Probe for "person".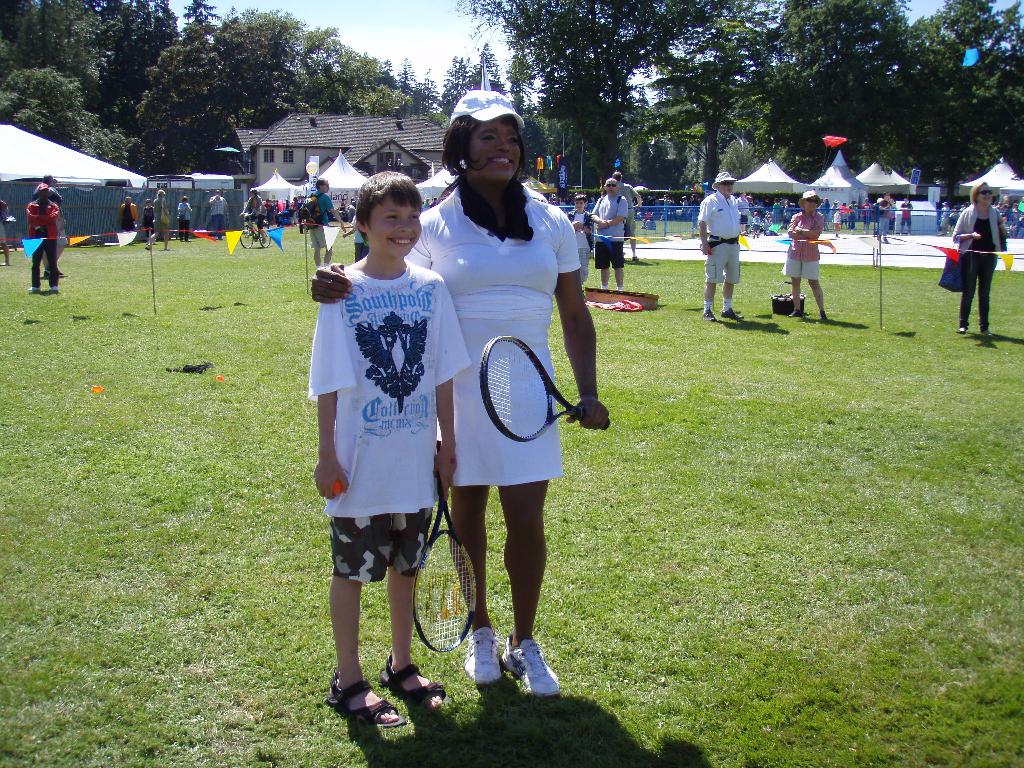
Probe result: bbox(590, 172, 632, 292).
